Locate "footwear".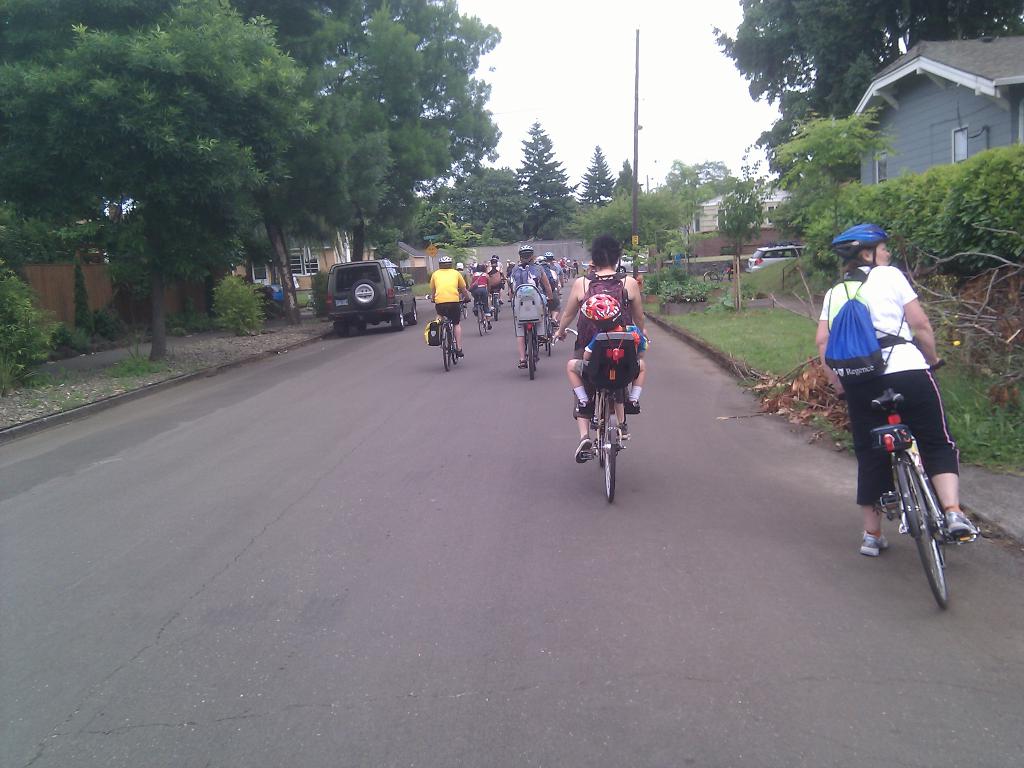
Bounding box: 622,401,637,412.
